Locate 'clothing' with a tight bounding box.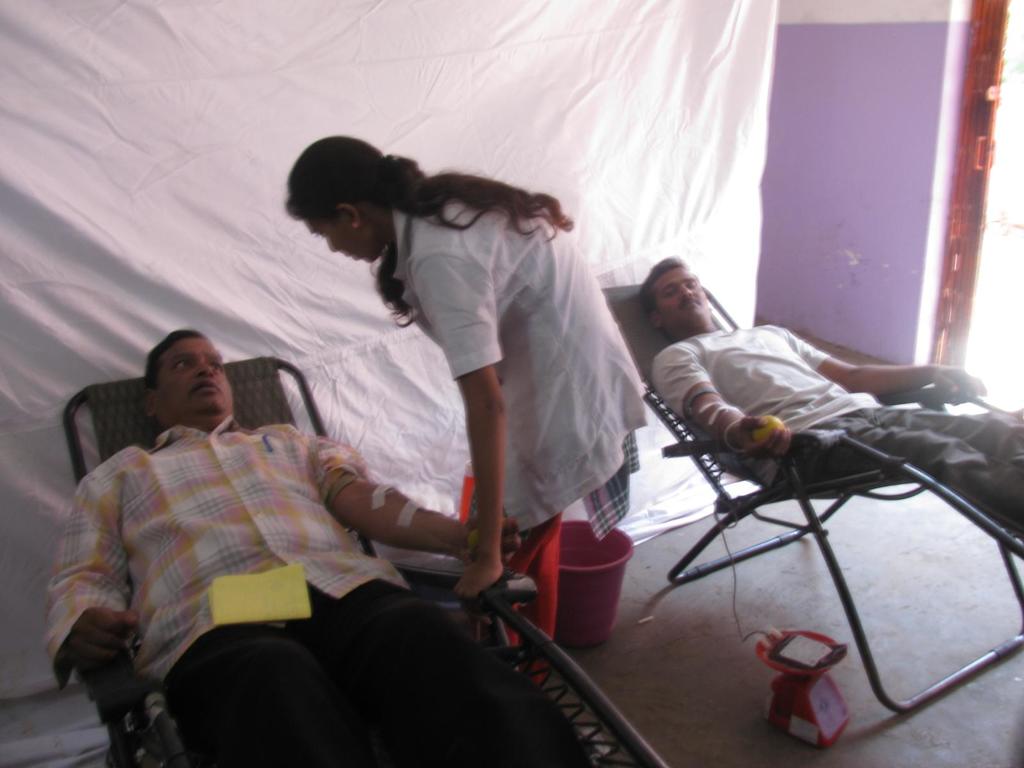
select_region(389, 191, 642, 536).
